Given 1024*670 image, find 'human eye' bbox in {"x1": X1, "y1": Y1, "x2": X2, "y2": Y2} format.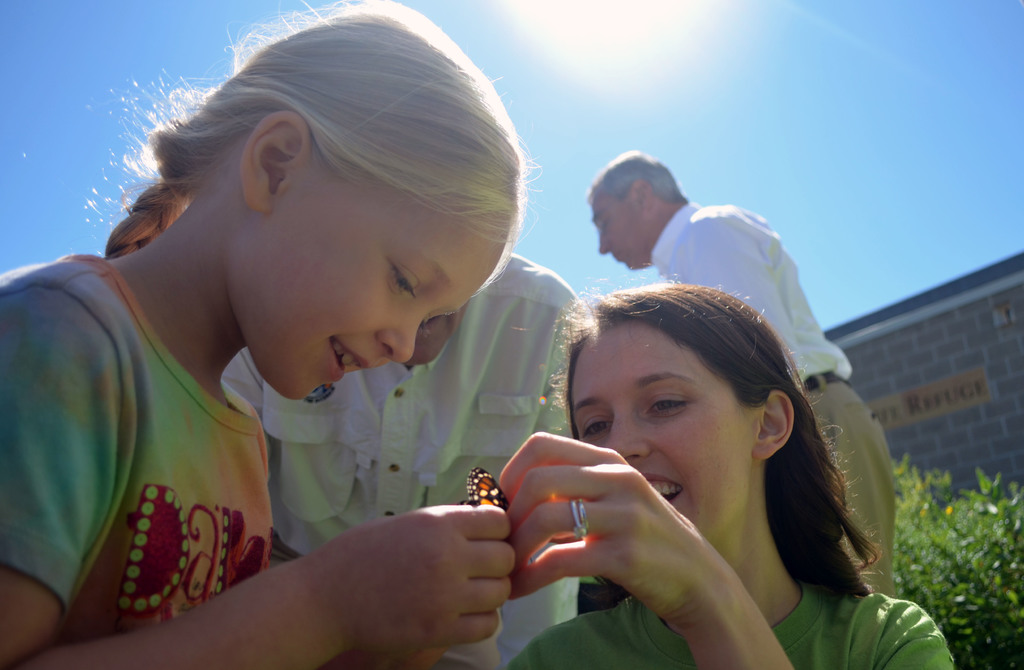
{"x1": 601, "y1": 219, "x2": 609, "y2": 231}.
